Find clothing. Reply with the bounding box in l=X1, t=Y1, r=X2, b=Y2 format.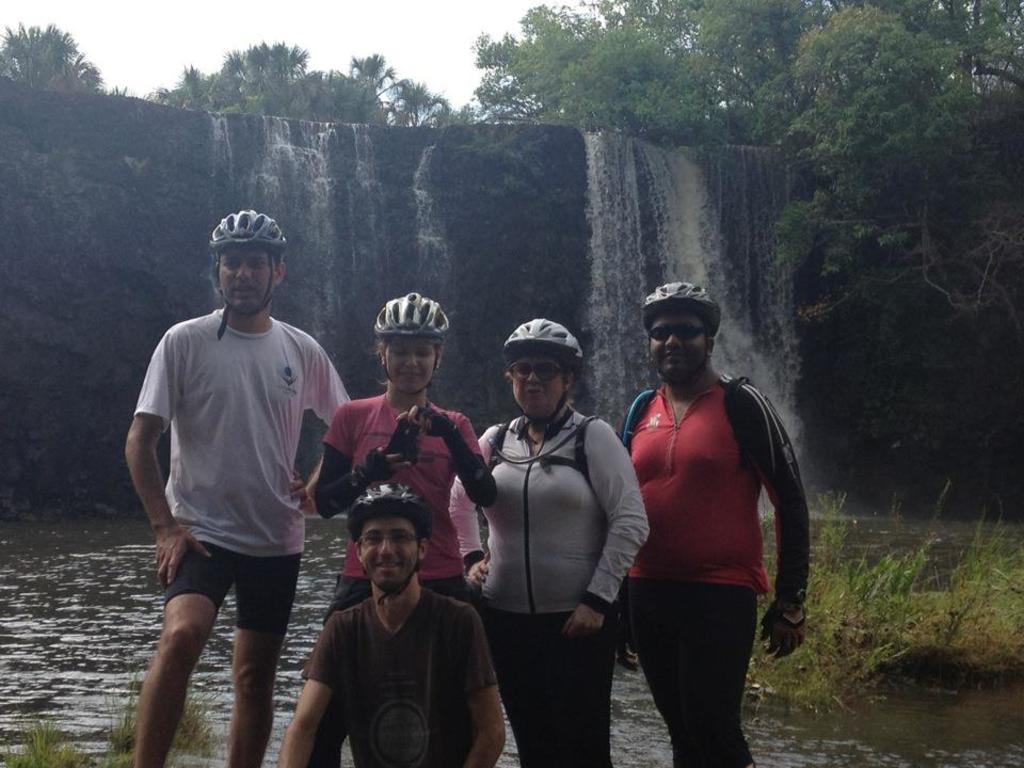
l=163, t=540, r=303, b=627.
